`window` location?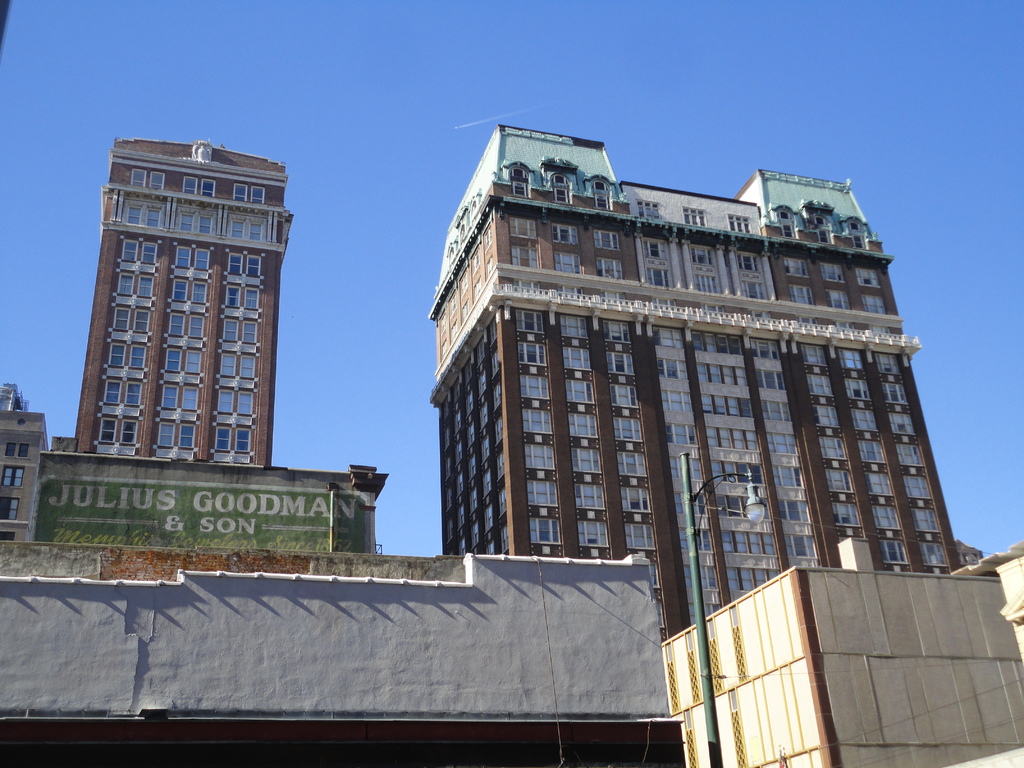
bbox=(96, 415, 141, 443)
